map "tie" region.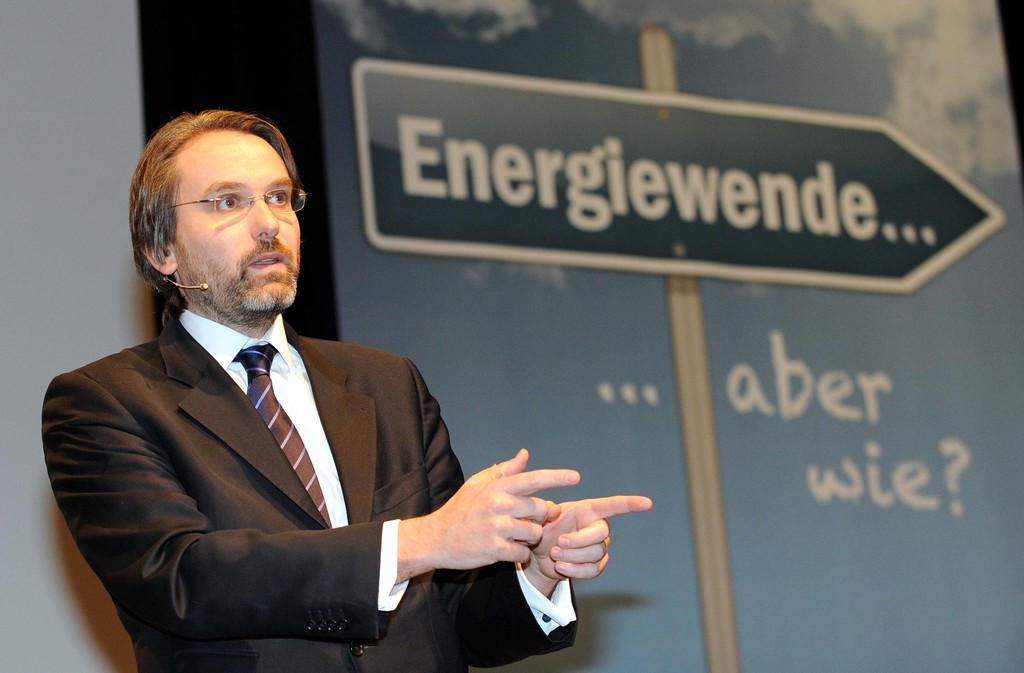
Mapped to rect(232, 343, 333, 530).
